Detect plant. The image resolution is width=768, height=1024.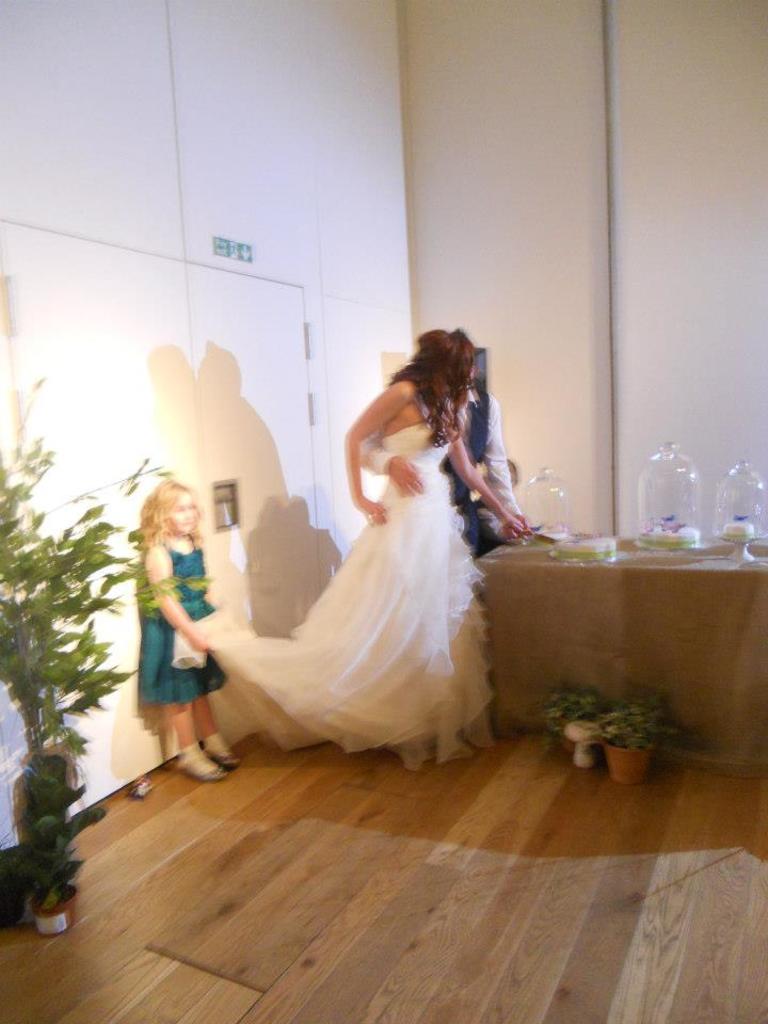
locate(0, 373, 217, 914).
